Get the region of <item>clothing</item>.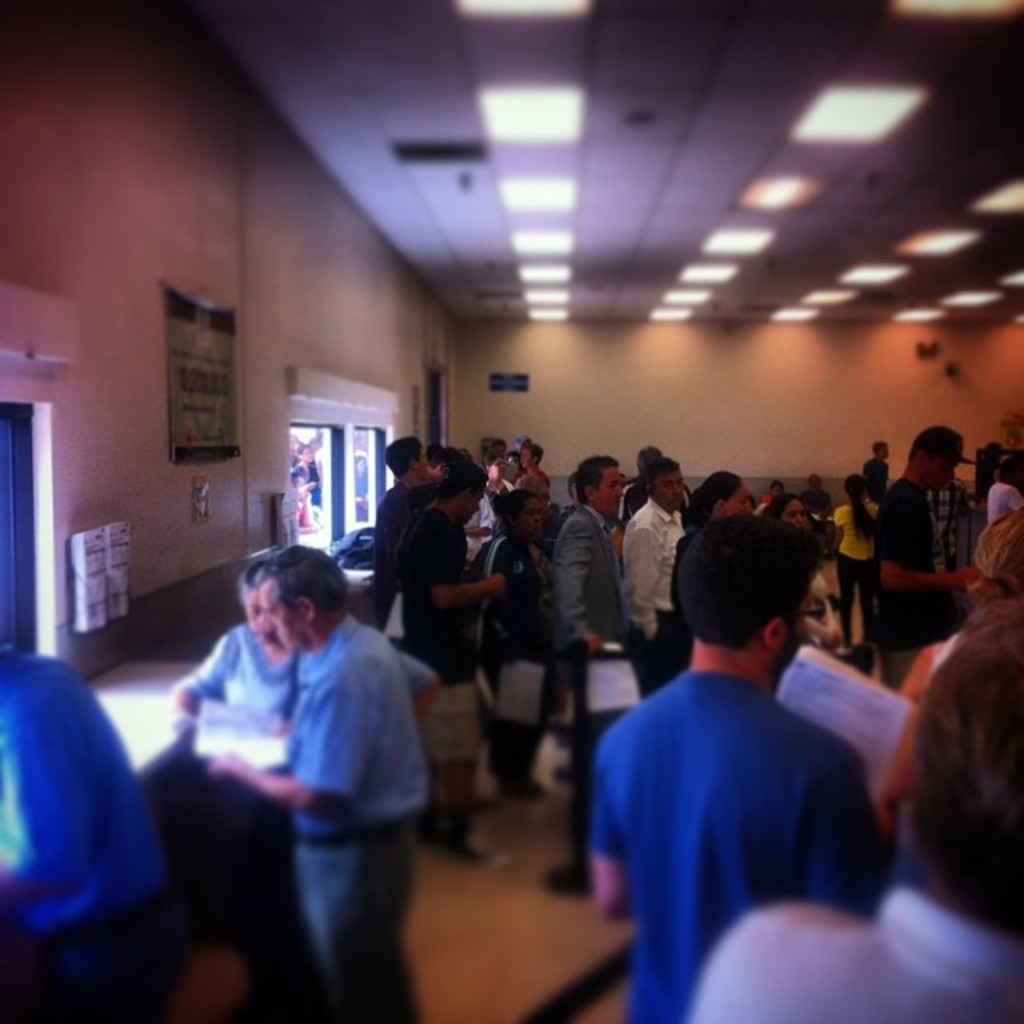
<bbox>930, 475, 978, 576</bbox>.
